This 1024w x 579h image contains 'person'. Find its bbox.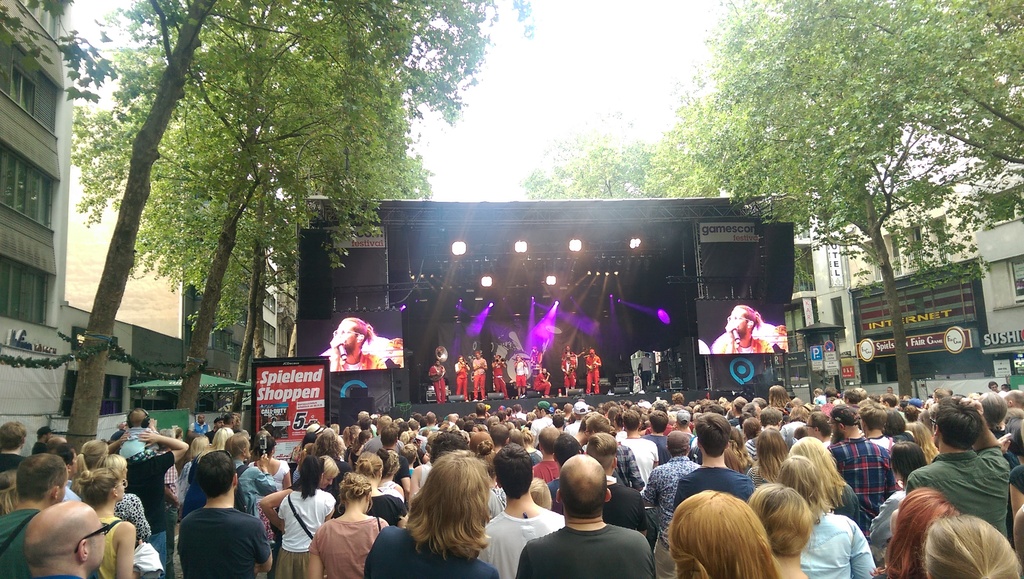
<box>320,316,393,372</box>.
